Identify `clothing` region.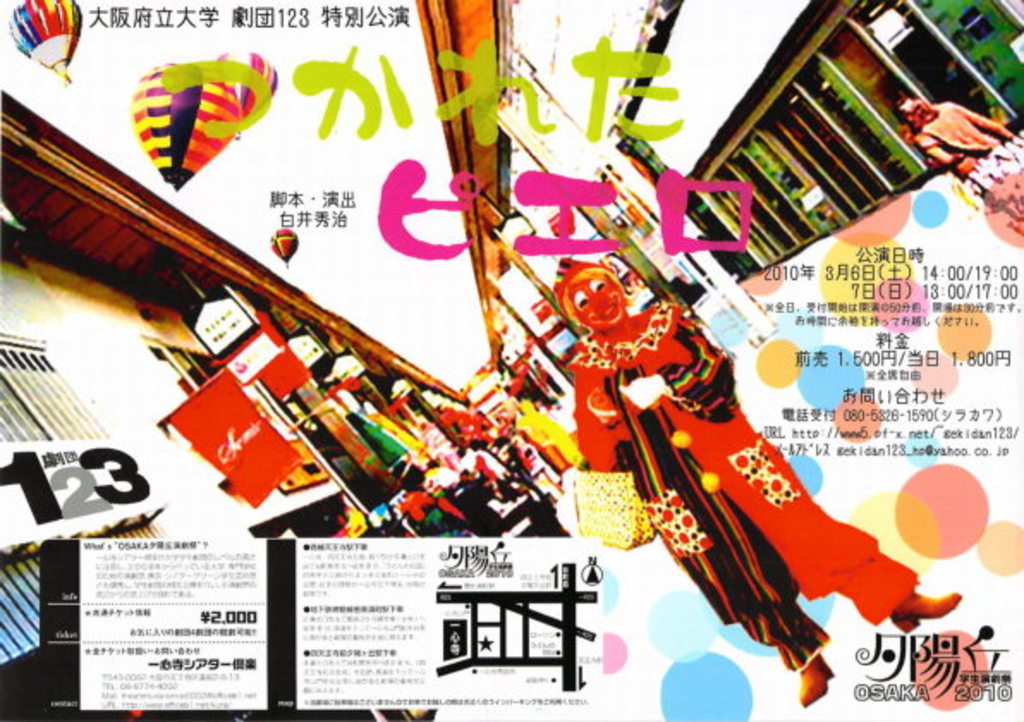
Region: (left=916, top=101, right=1022, bottom=236).
